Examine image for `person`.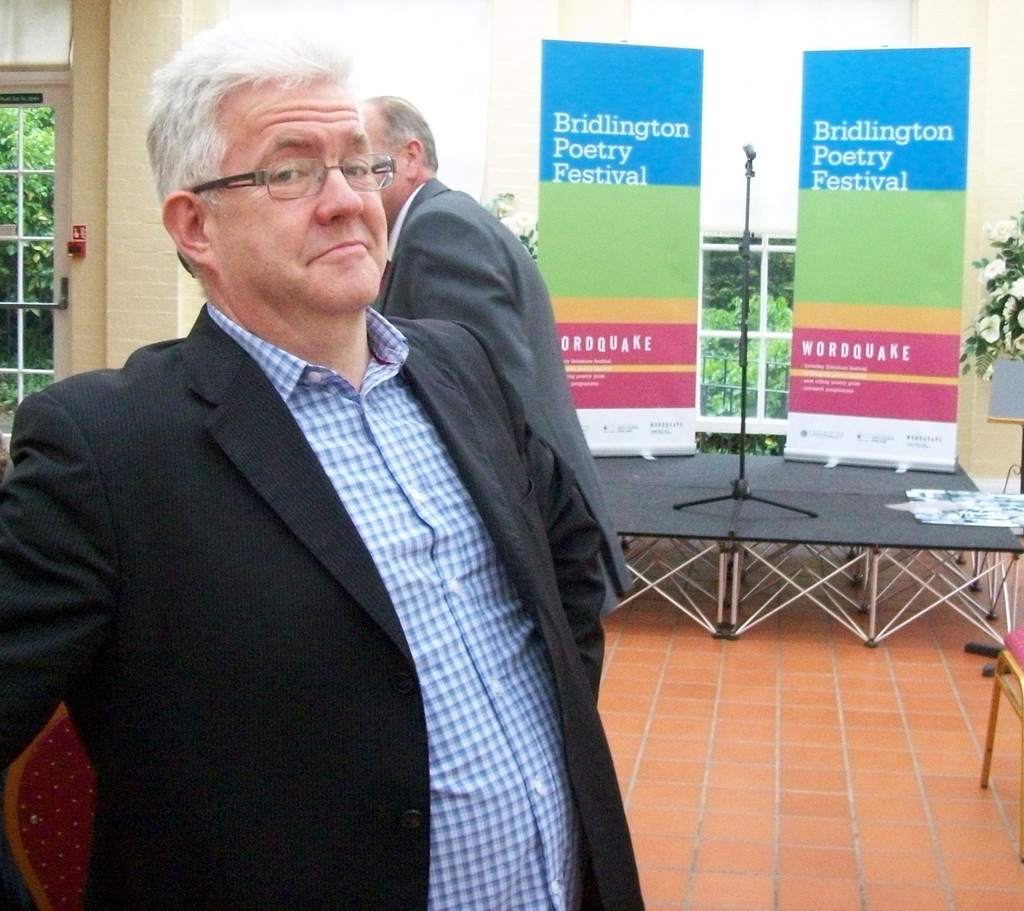
Examination result: crop(354, 91, 633, 623).
